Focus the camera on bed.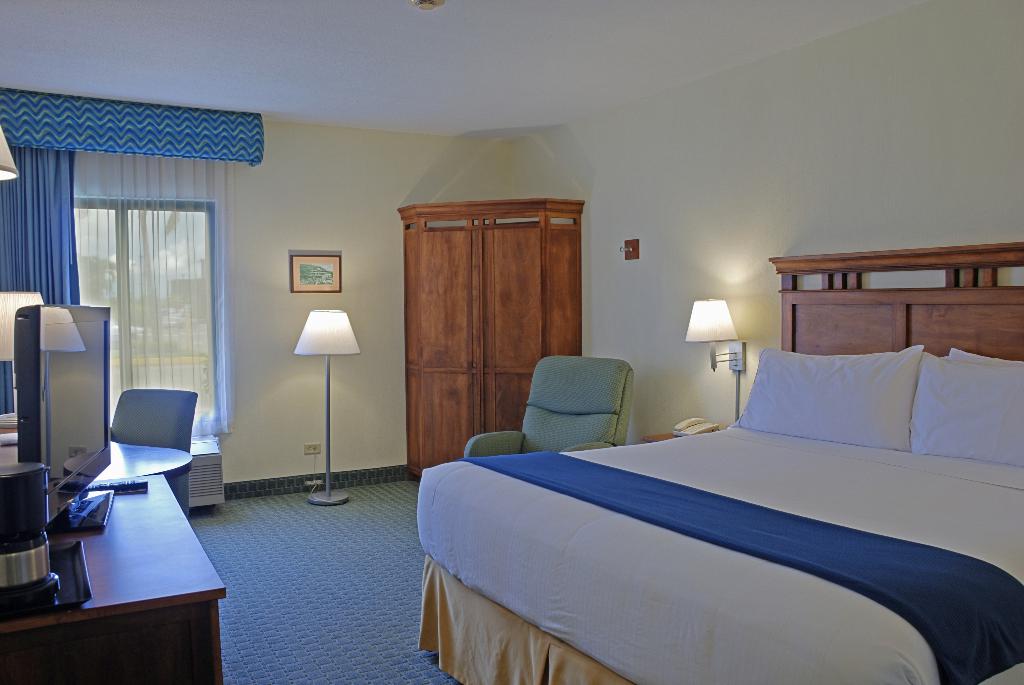
Focus region: (x1=416, y1=254, x2=1023, y2=684).
